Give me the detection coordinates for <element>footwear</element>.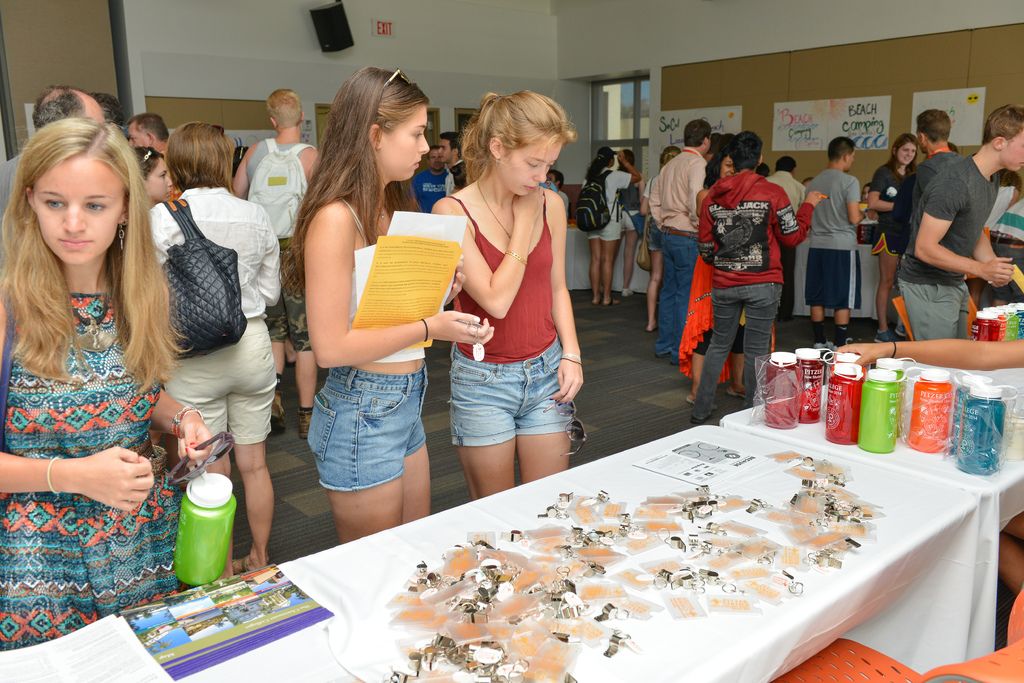
[left=872, top=329, right=896, bottom=344].
